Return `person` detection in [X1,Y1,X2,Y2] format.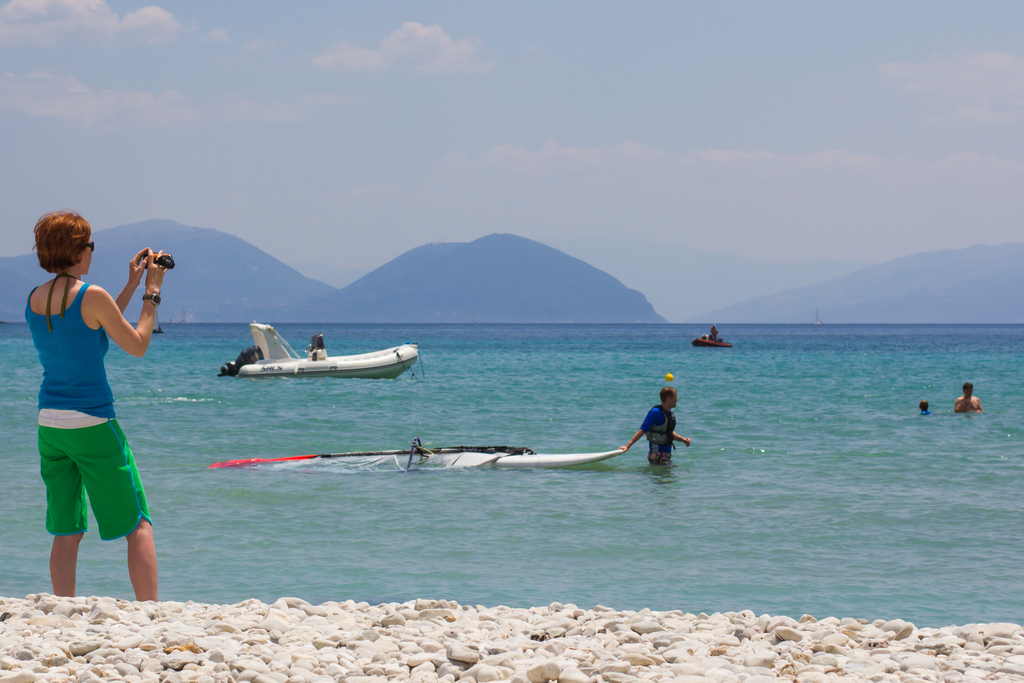
[704,327,719,351].
